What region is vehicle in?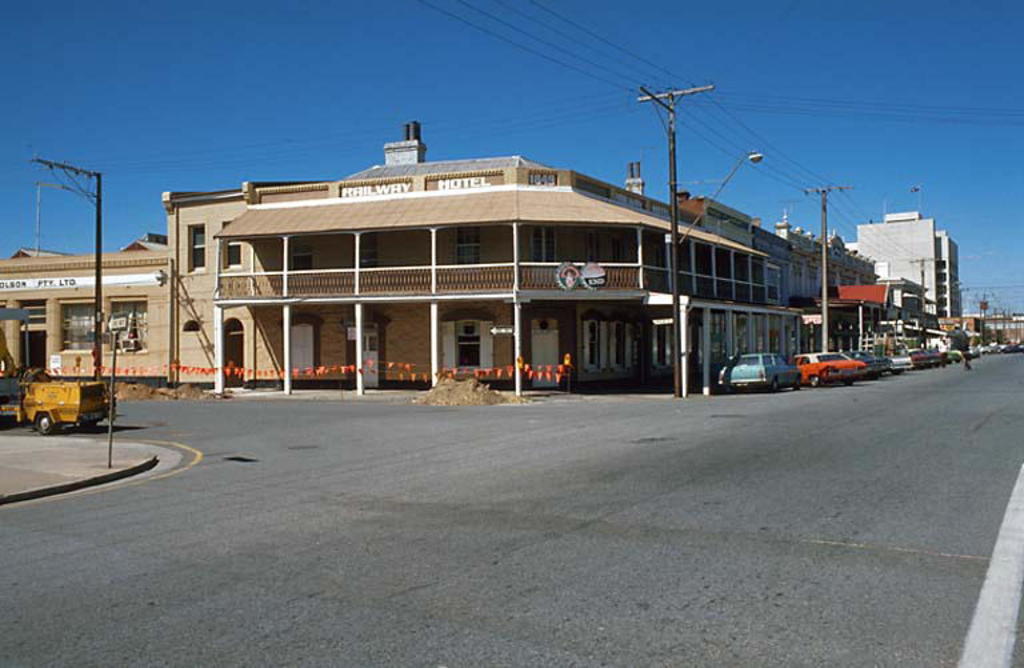
<box>795,349,865,381</box>.
